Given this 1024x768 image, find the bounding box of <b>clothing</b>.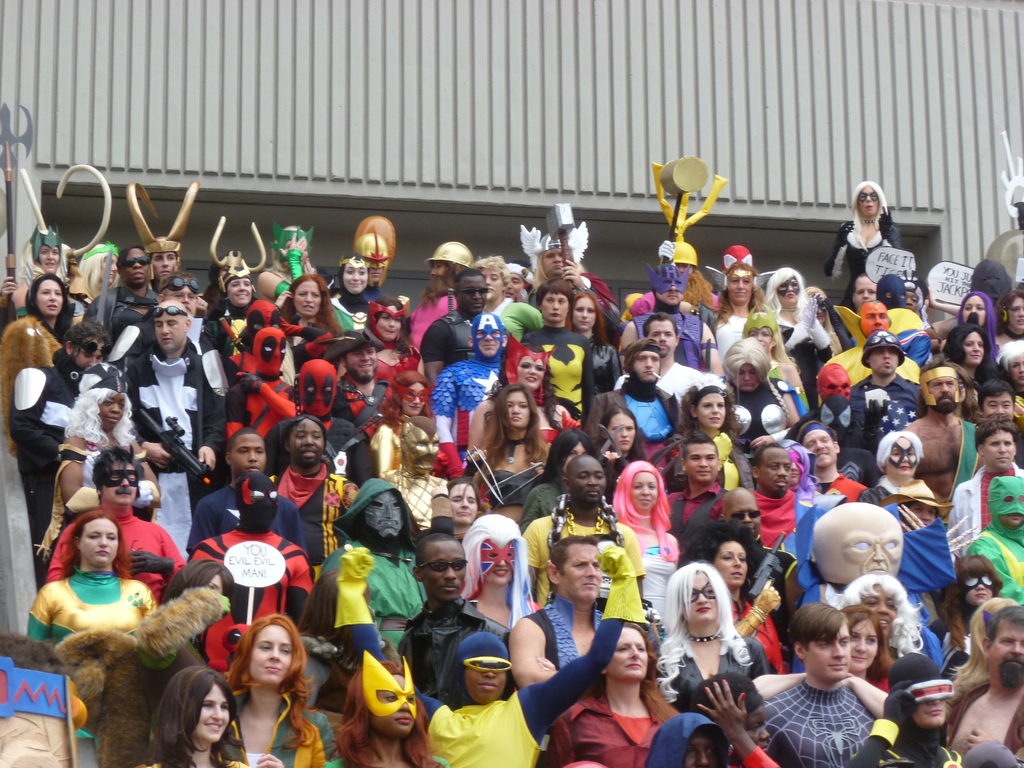
(751,675,878,767).
